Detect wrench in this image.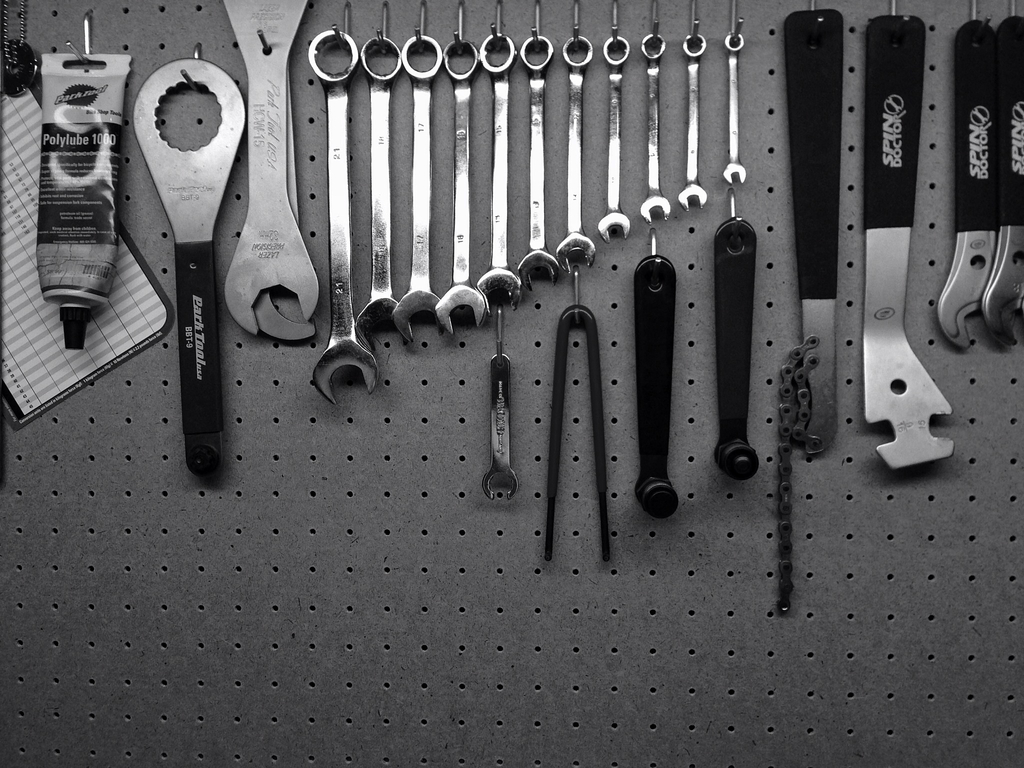
Detection: [left=640, top=29, right=671, bottom=226].
